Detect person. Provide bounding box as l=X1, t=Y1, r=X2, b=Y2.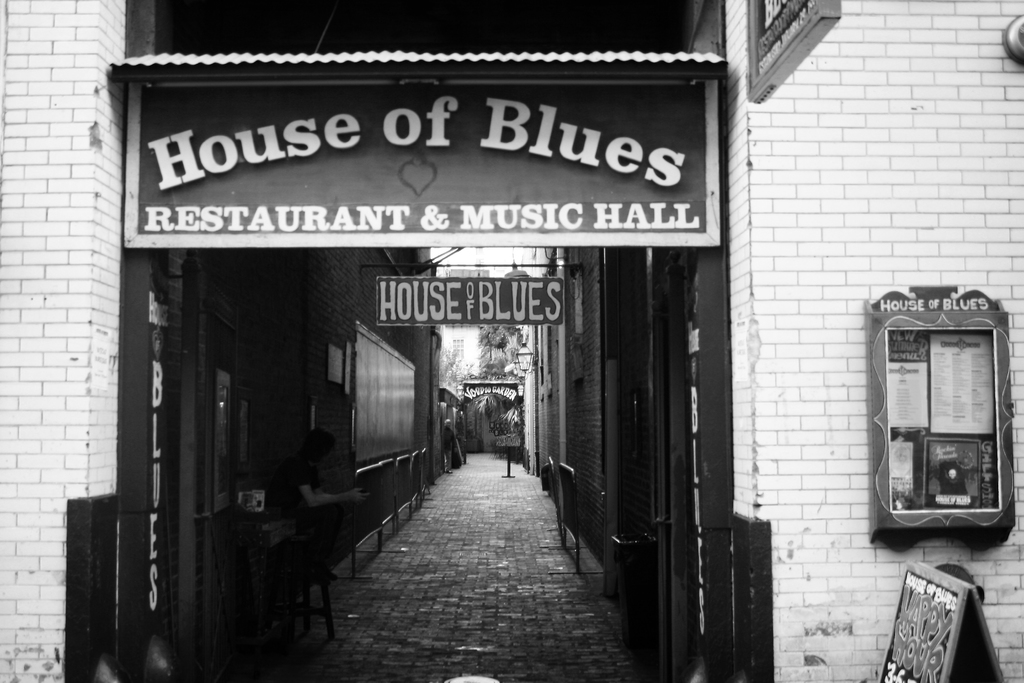
l=263, t=425, r=373, b=578.
